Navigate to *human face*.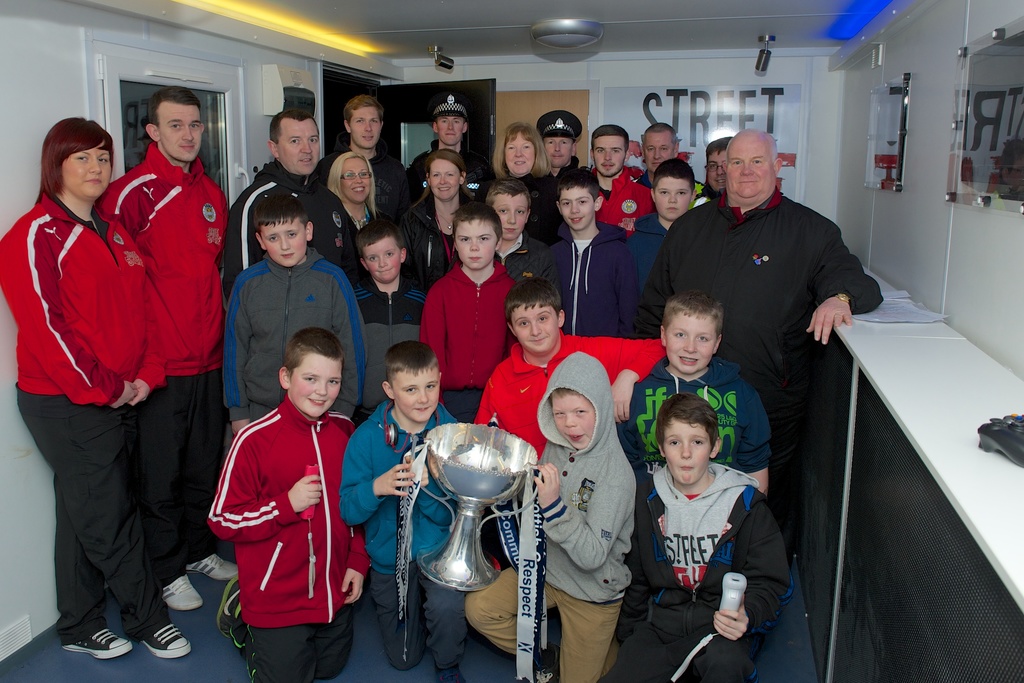
Navigation target: Rect(342, 156, 372, 199).
